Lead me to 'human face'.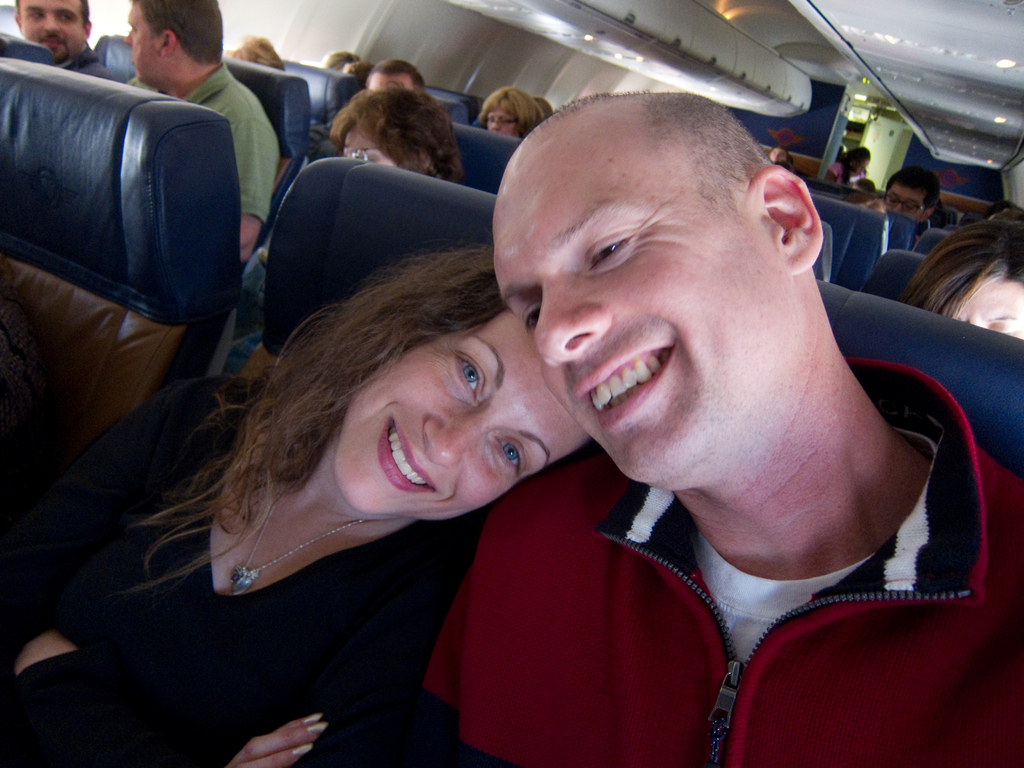
Lead to l=128, t=10, r=161, b=80.
